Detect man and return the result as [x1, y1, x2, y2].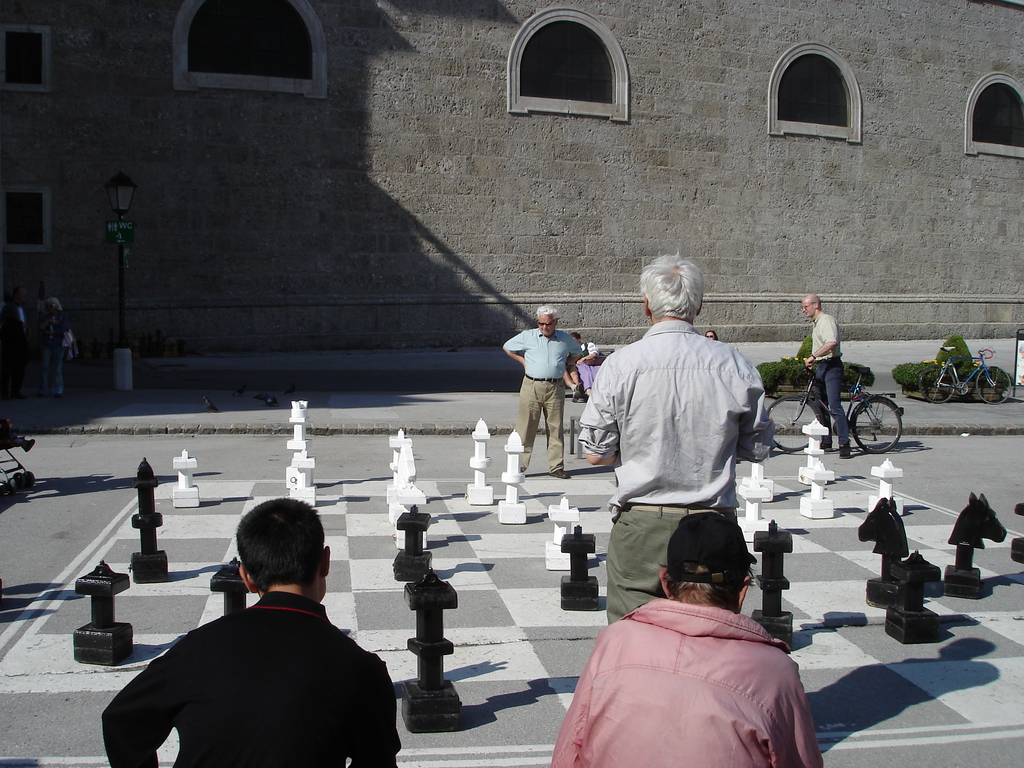
[105, 514, 410, 757].
